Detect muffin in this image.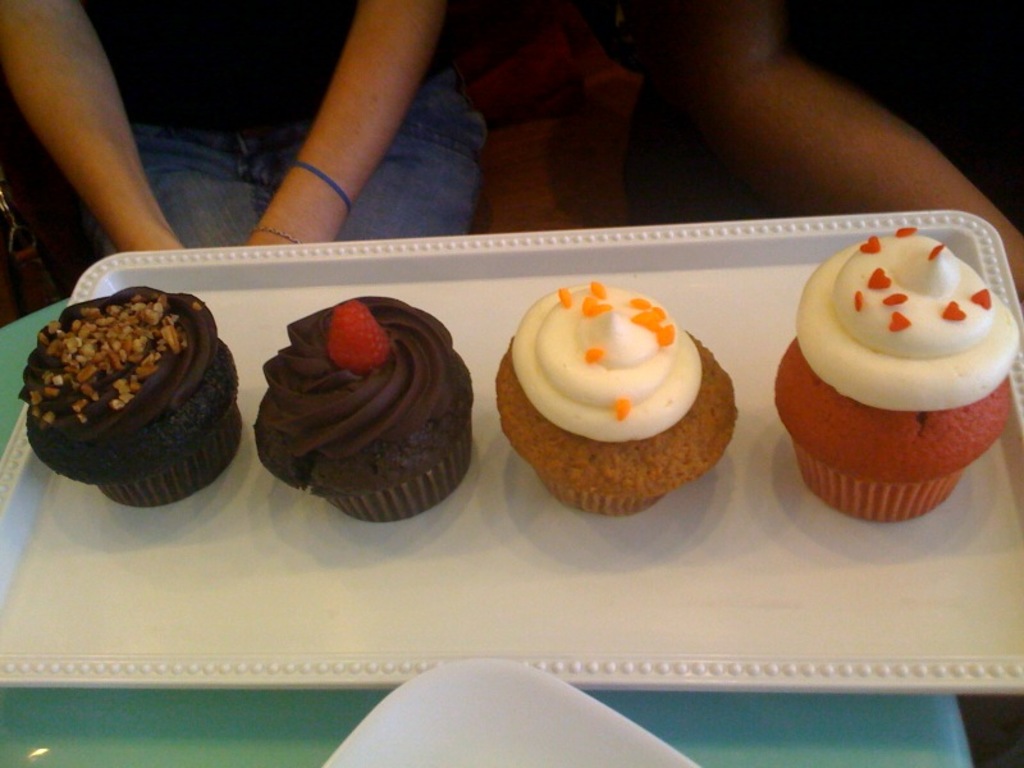
Detection: pyautogui.locateOnScreen(772, 227, 1020, 522).
